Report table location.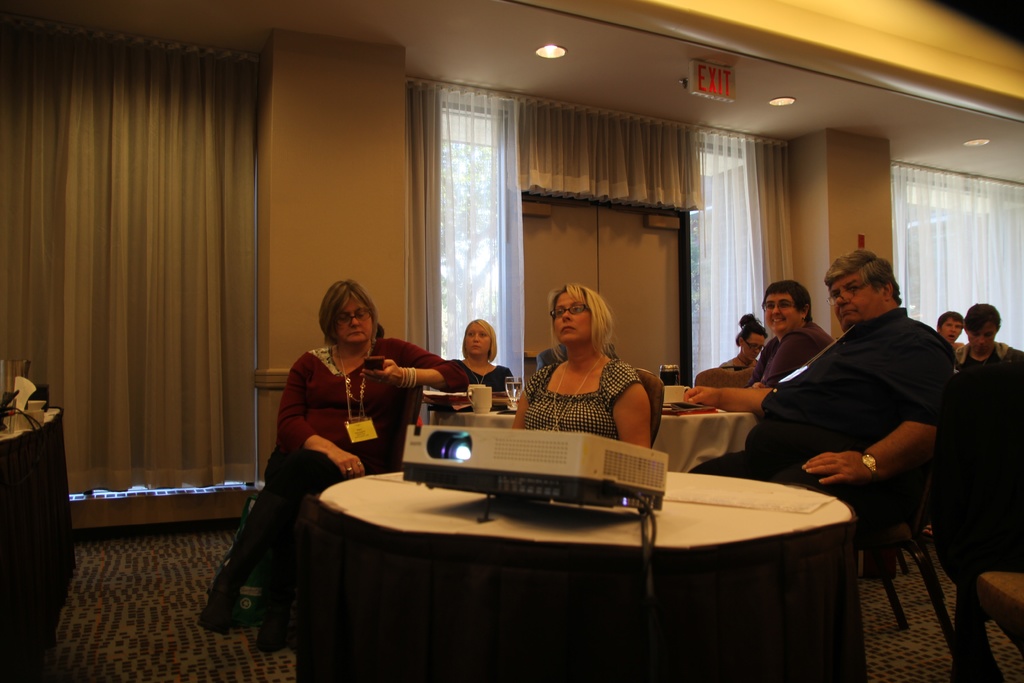
Report: 454 388 760 472.
